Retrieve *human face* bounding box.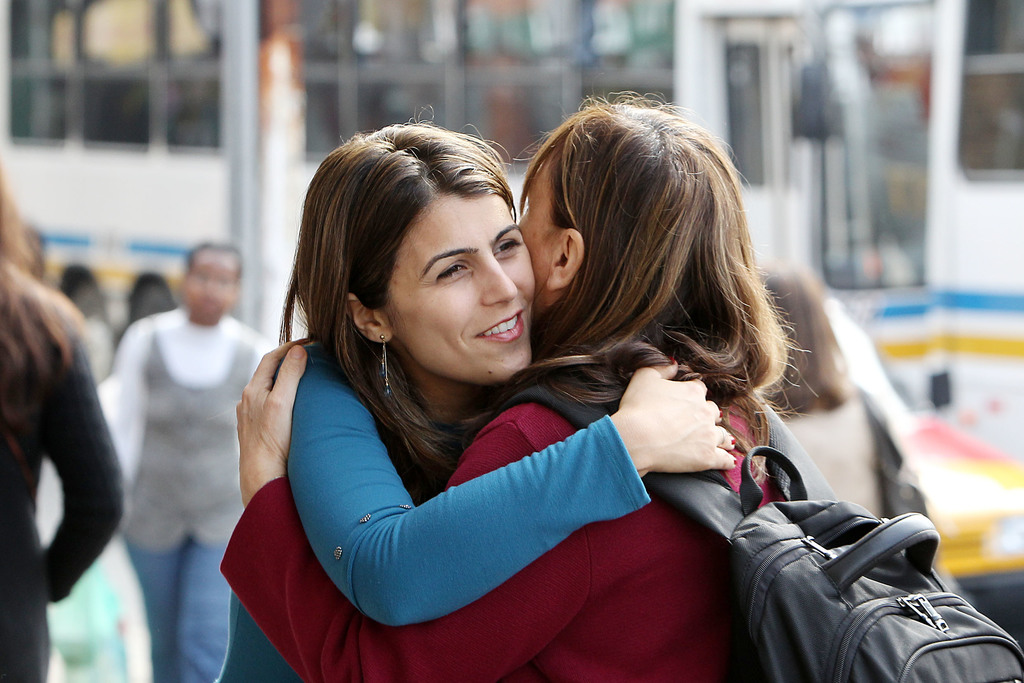
Bounding box: bbox=[513, 142, 560, 301].
